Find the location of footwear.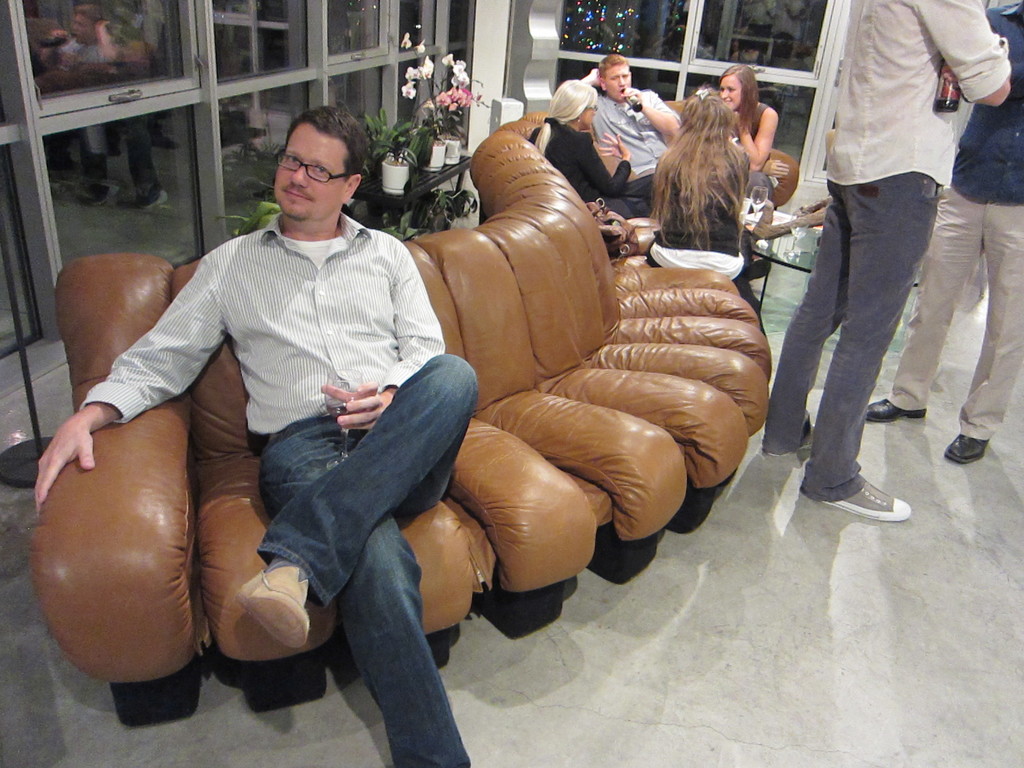
Location: crop(868, 397, 927, 421).
